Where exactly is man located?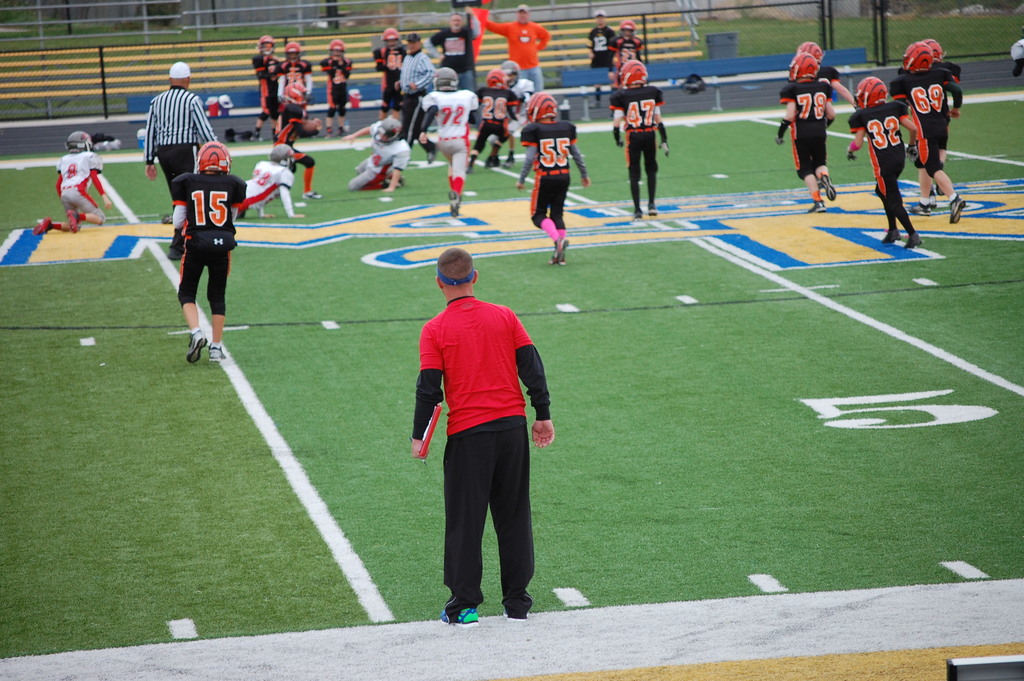
Its bounding box is x1=34, y1=127, x2=111, y2=233.
